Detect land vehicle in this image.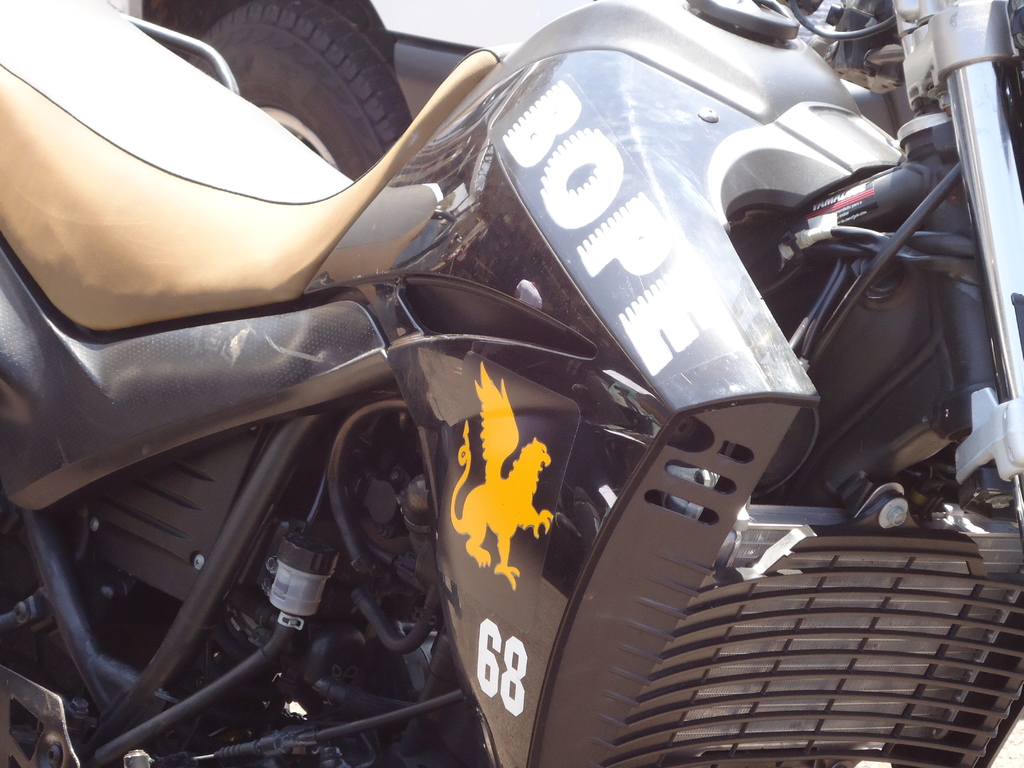
Detection: left=0, top=0, right=1023, bottom=767.
